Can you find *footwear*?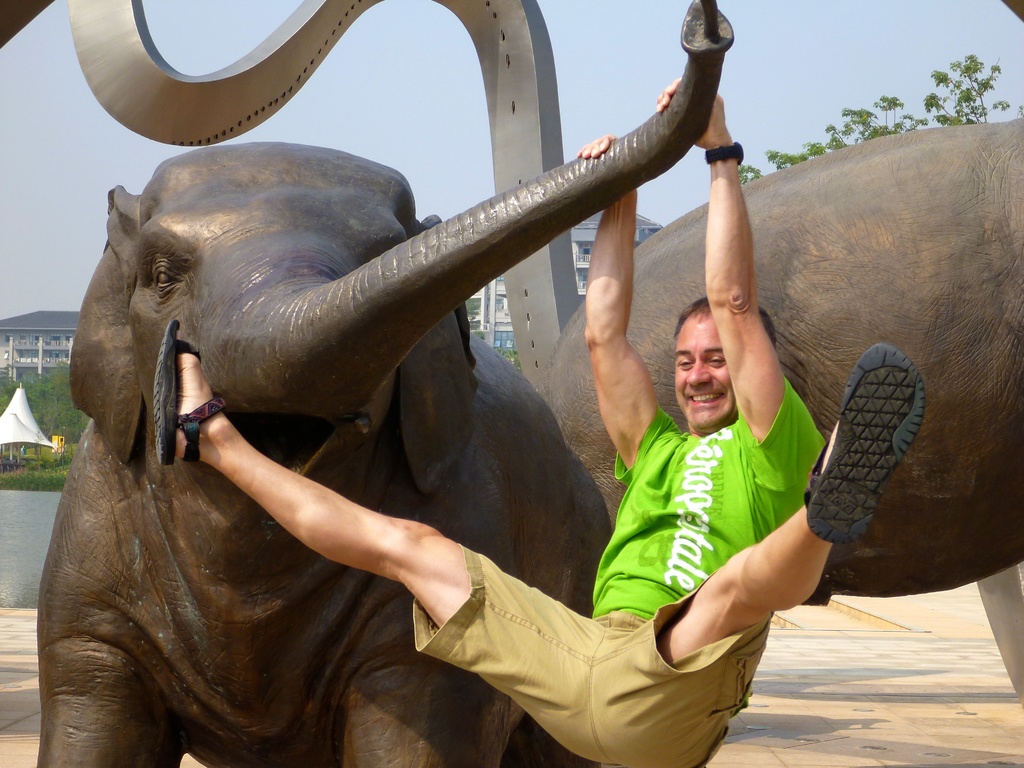
Yes, bounding box: select_region(805, 340, 923, 542).
